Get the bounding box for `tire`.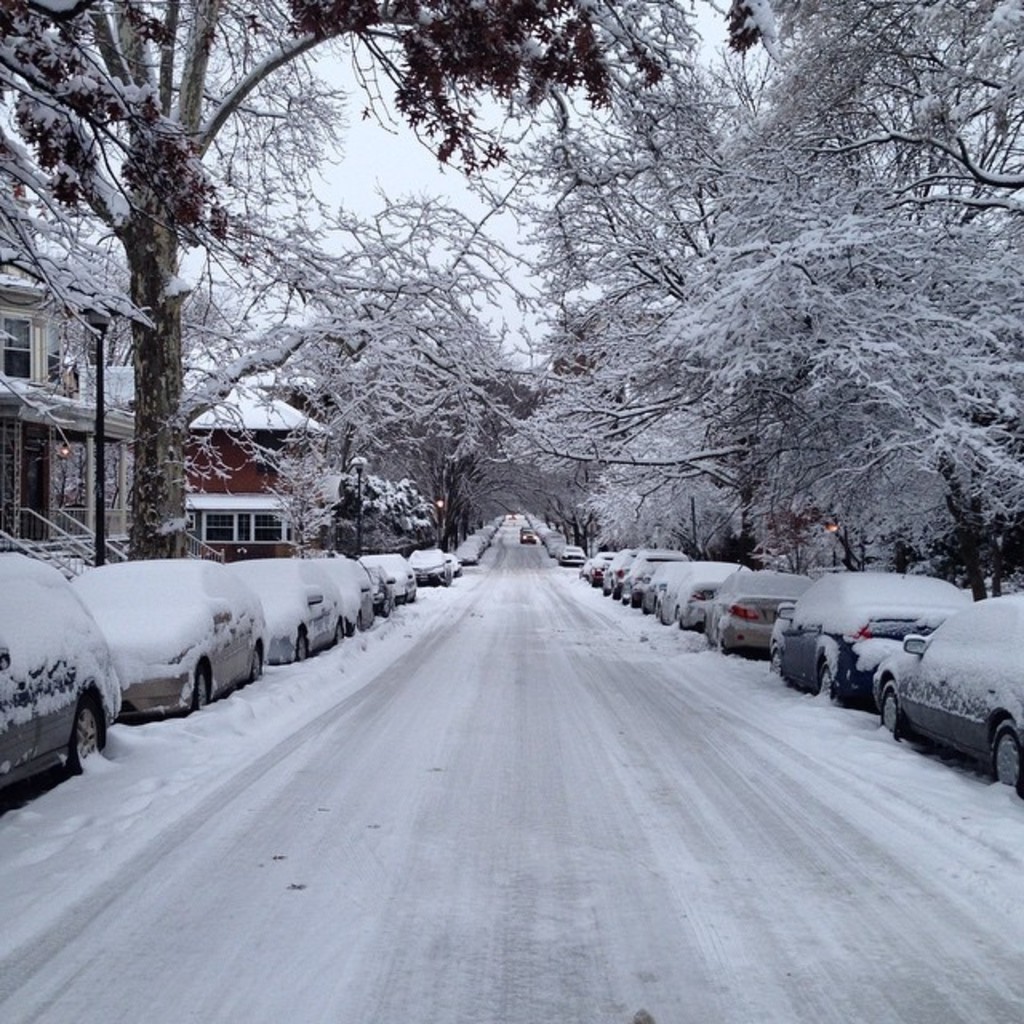
[610,582,627,598].
